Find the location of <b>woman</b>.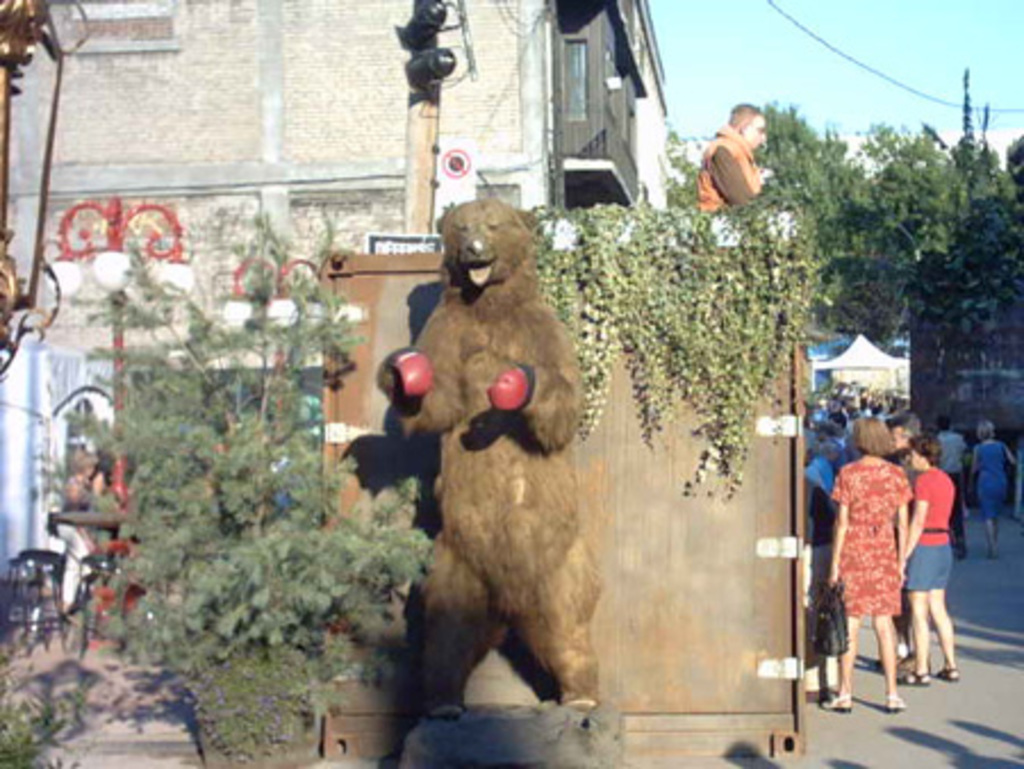
Location: (967, 419, 1019, 562).
